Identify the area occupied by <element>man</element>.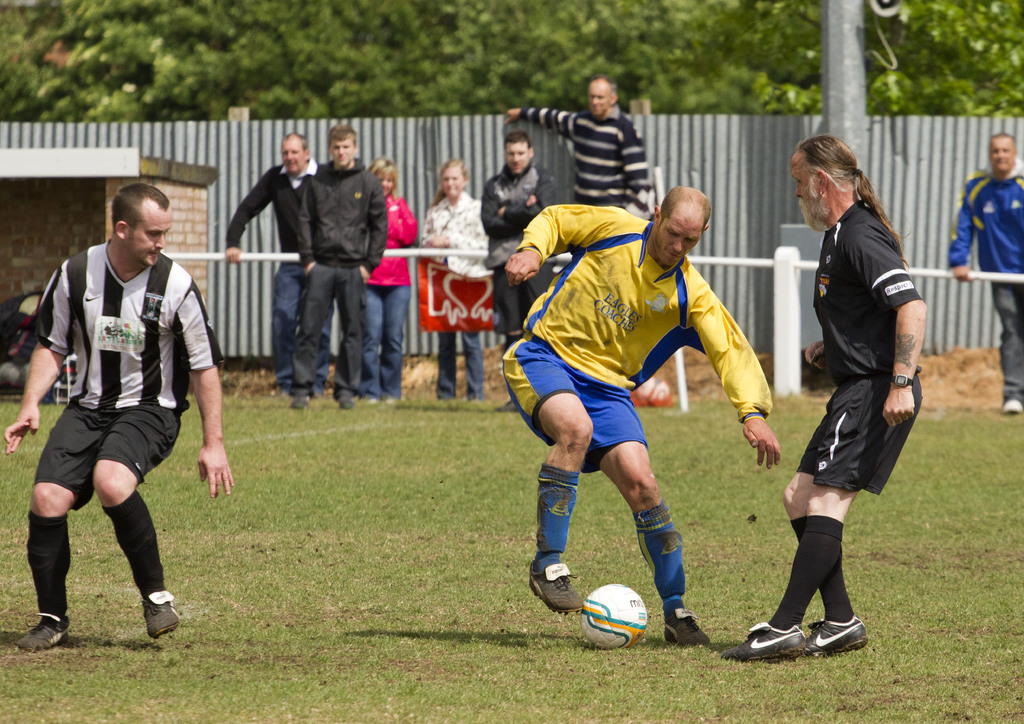
Area: <bbox>502, 72, 657, 209</bbox>.
